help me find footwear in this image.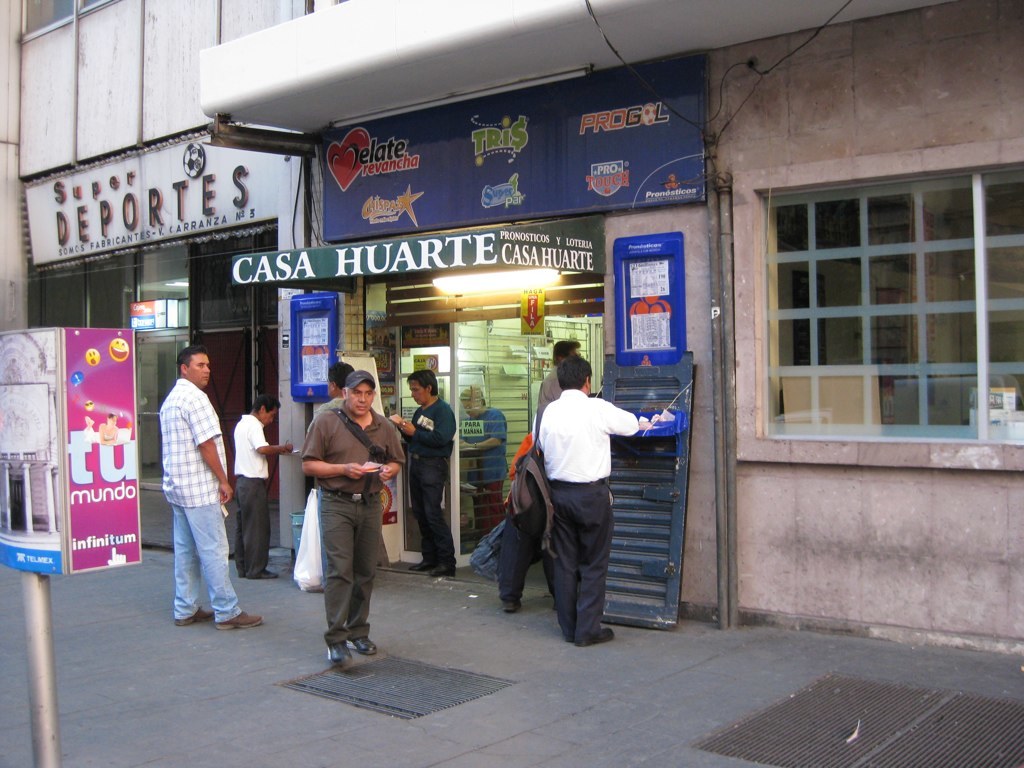
Found it: left=326, top=639, right=349, bottom=669.
